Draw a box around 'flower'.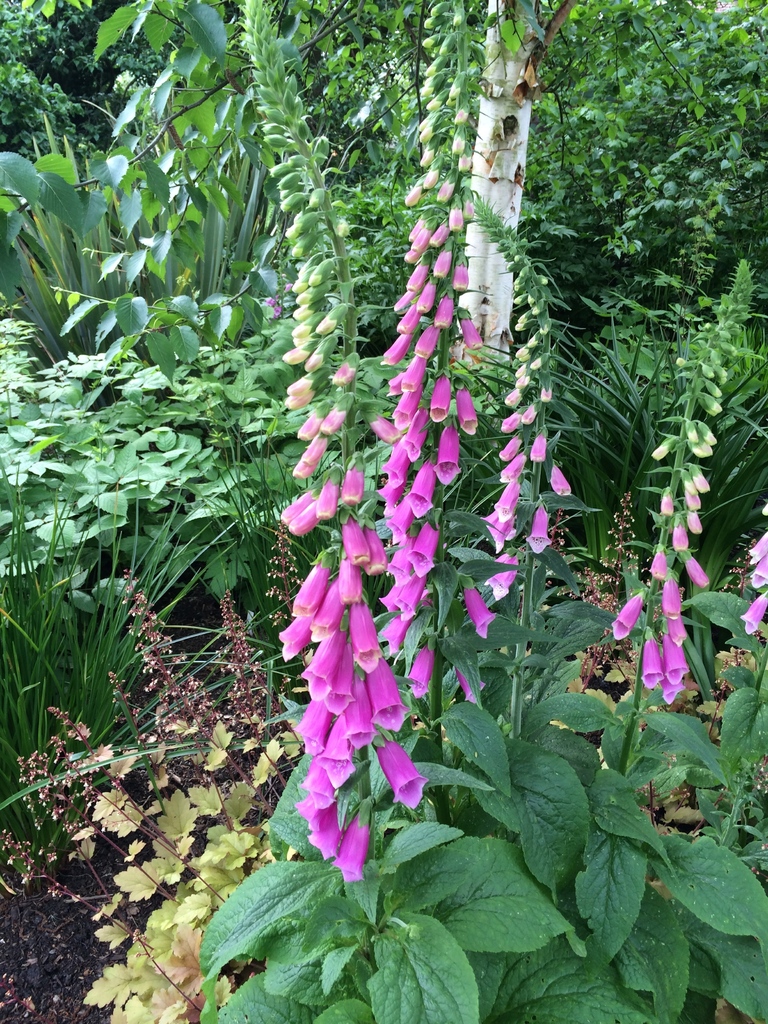
box=[691, 440, 712, 455].
